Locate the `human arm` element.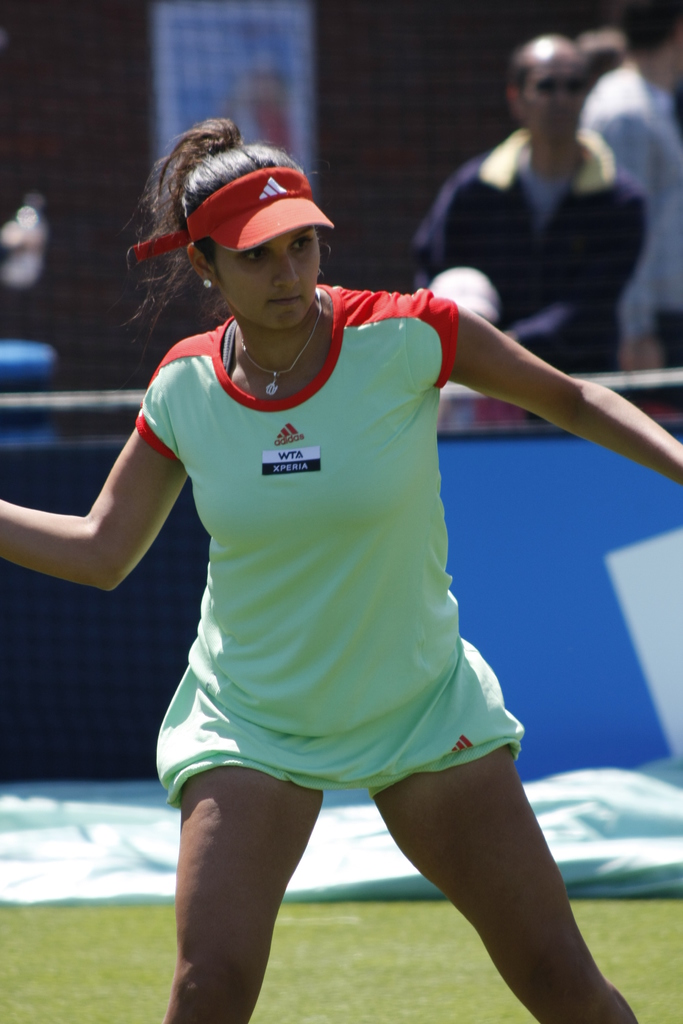
Element bbox: 0:371:189:589.
